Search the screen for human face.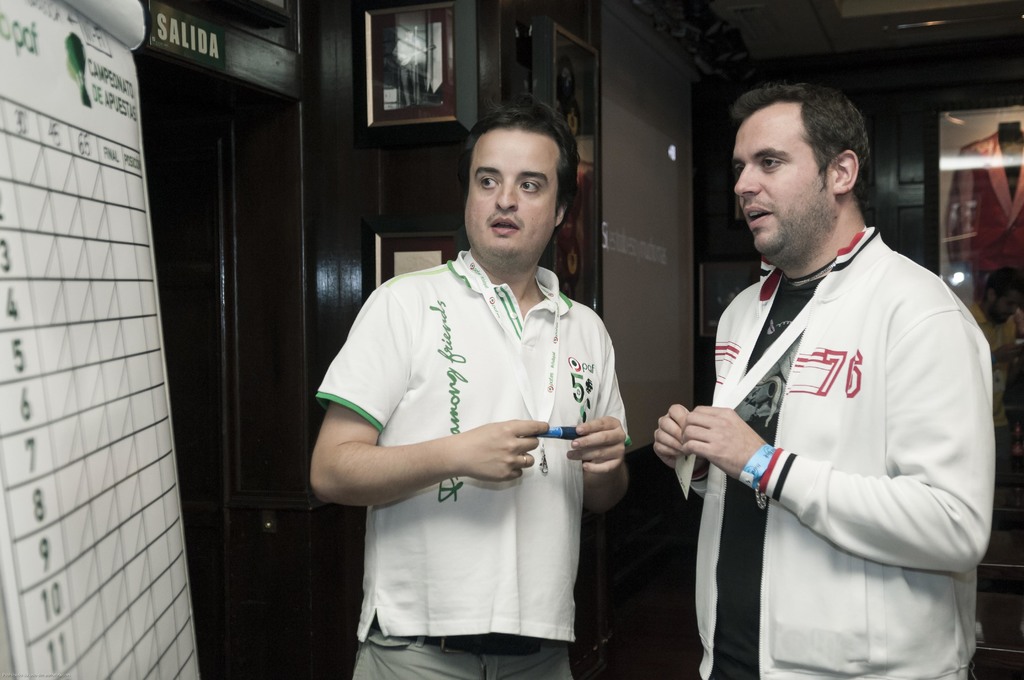
Found at (470, 126, 562, 256).
